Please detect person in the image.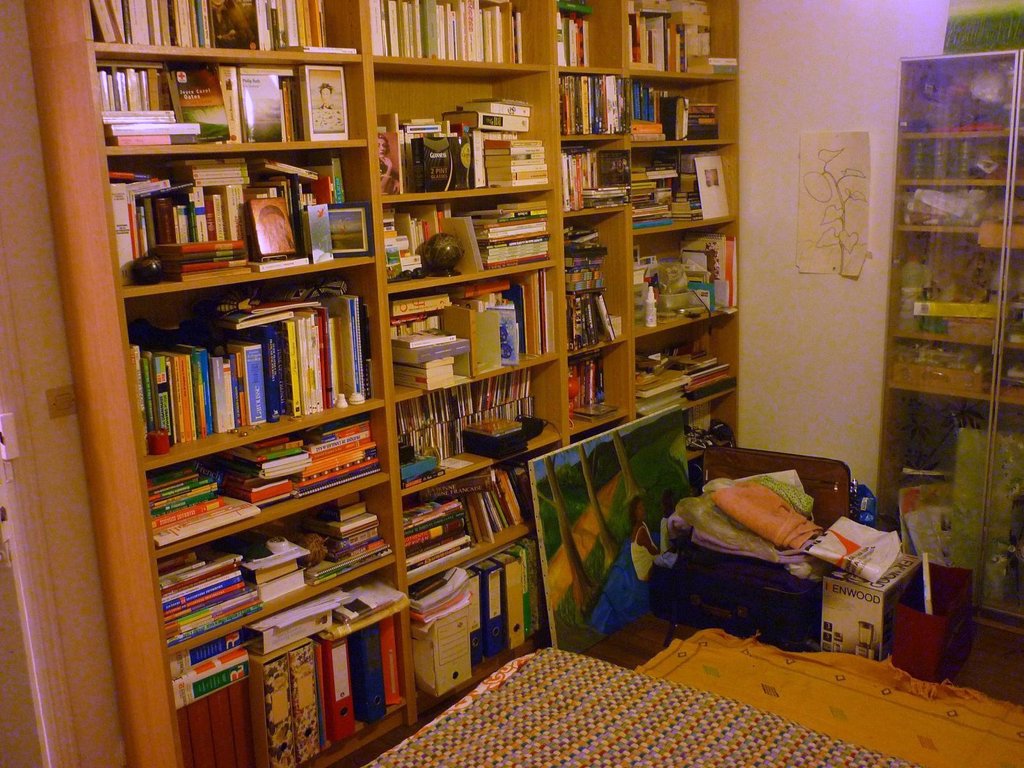
Rect(628, 494, 662, 582).
